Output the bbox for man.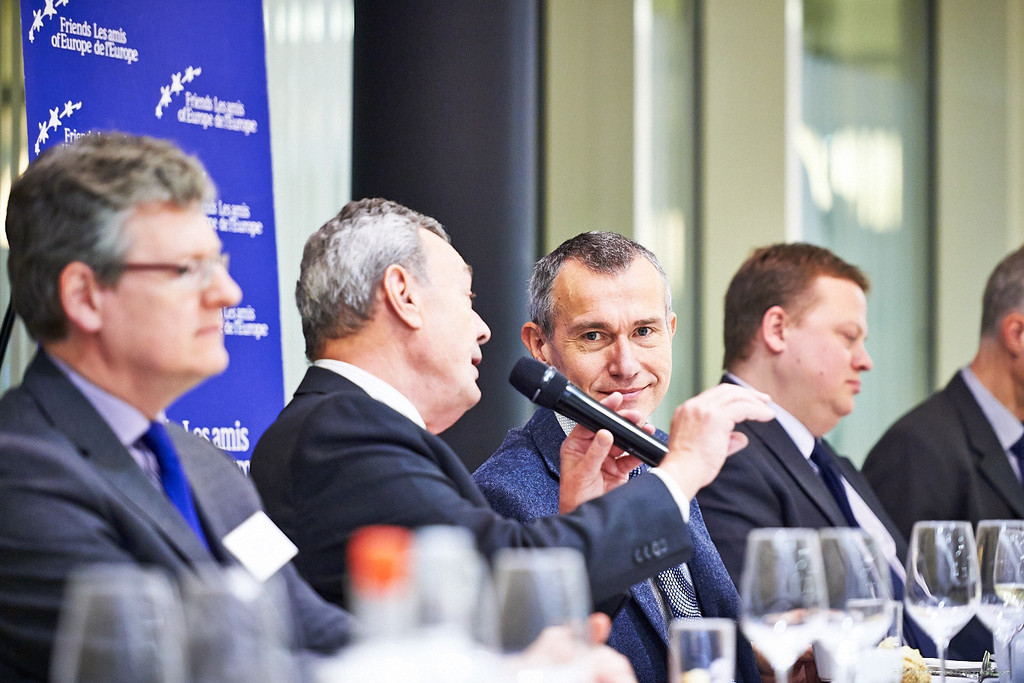
<box>250,198,774,647</box>.
